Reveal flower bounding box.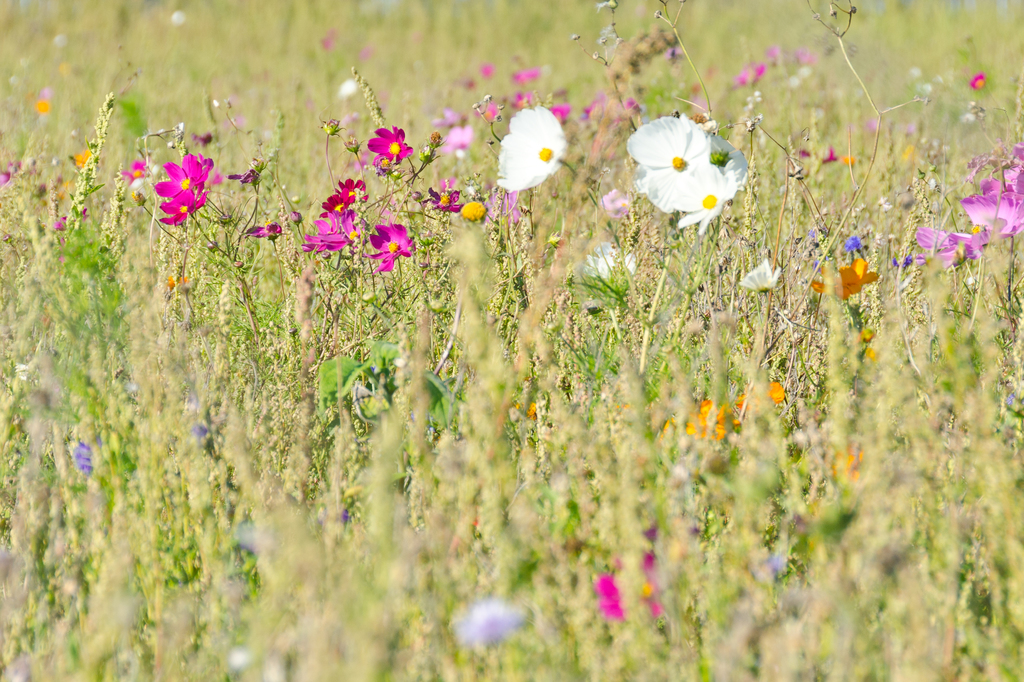
Revealed: bbox(687, 398, 733, 440).
